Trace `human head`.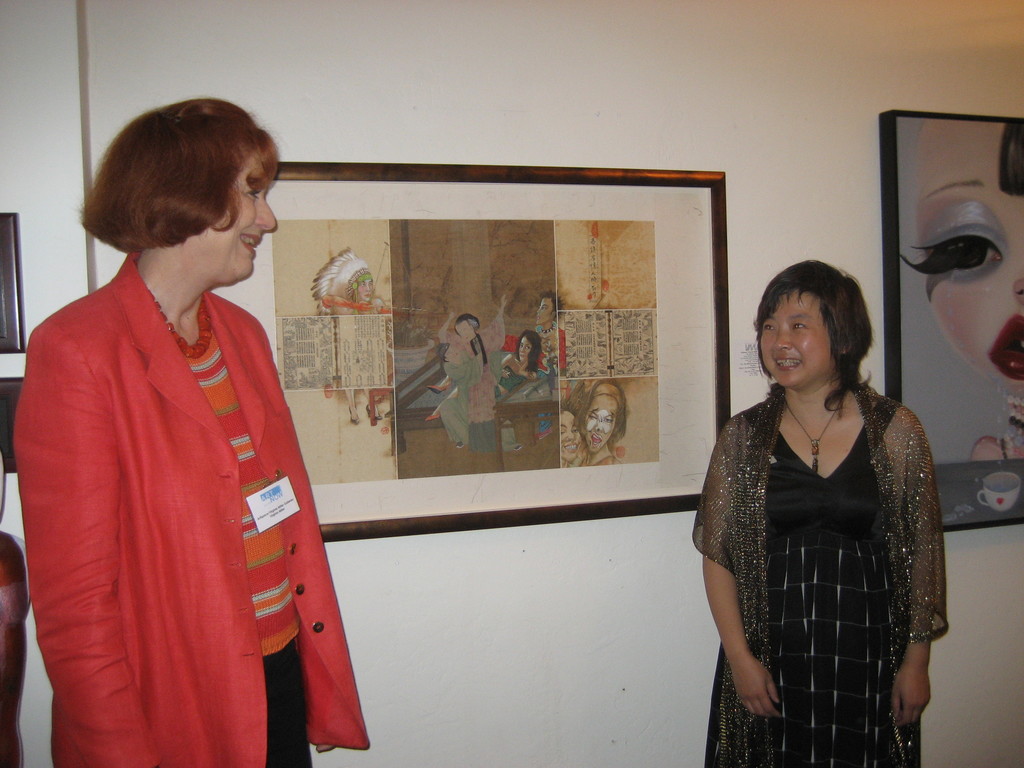
Traced to 559 412 586 463.
